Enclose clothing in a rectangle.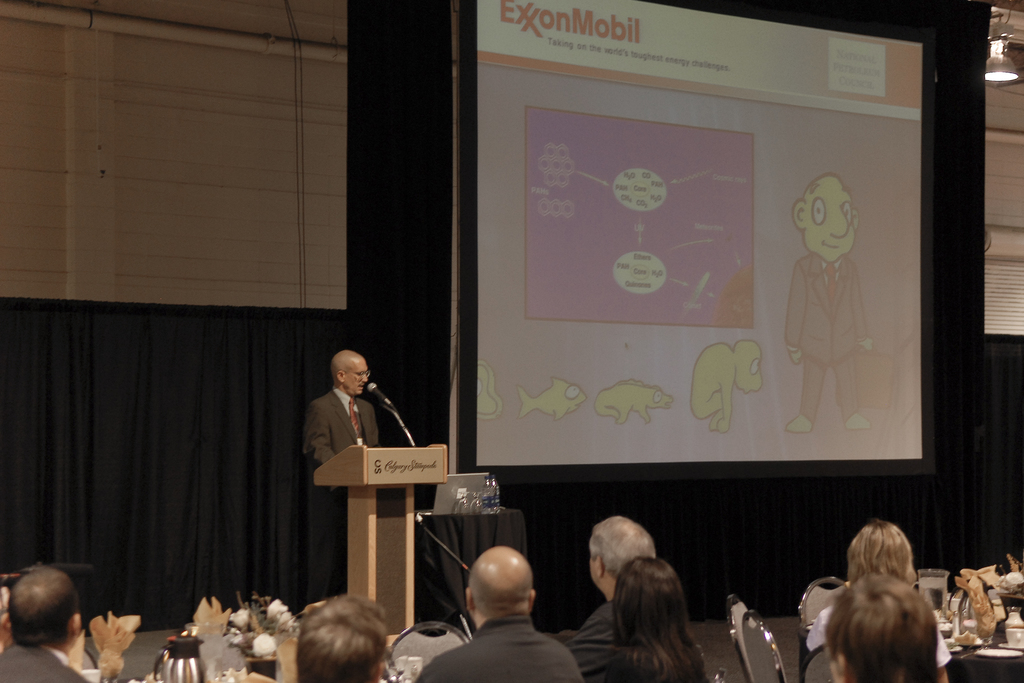
box=[415, 613, 600, 682].
